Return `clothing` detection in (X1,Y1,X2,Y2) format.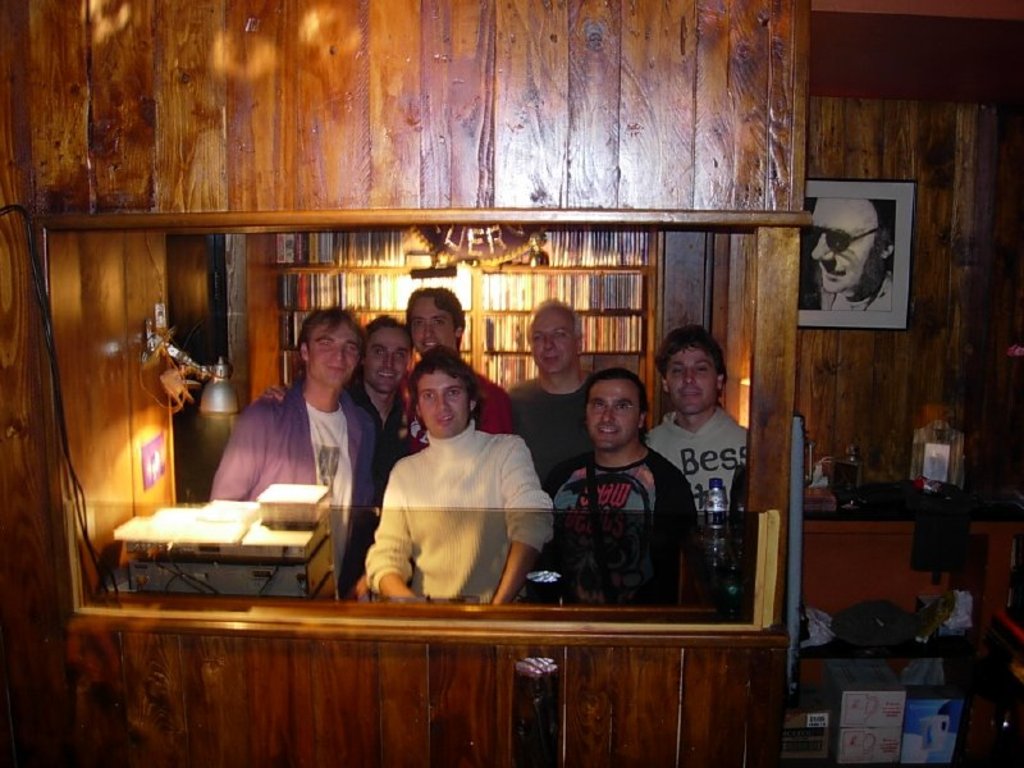
(462,356,535,448).
